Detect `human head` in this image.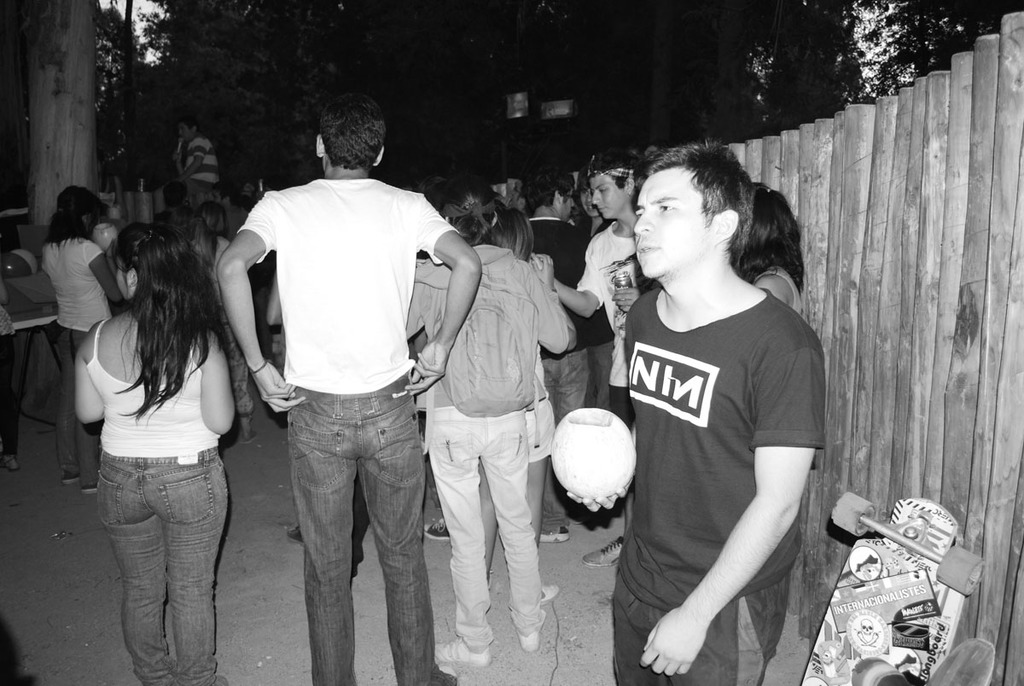
Detection: [176, 119, 198, 140].
